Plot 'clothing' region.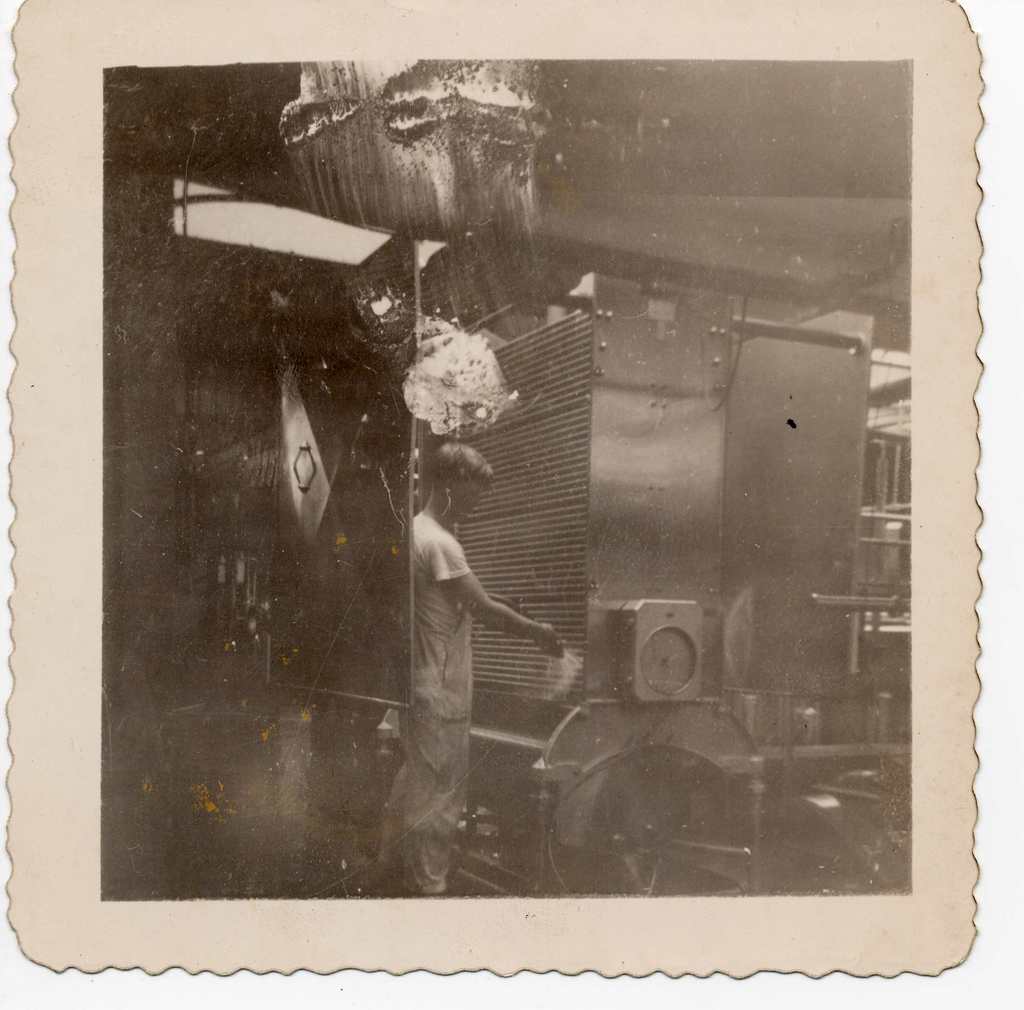
Plotted at box=[367, 509, 472, 893].
